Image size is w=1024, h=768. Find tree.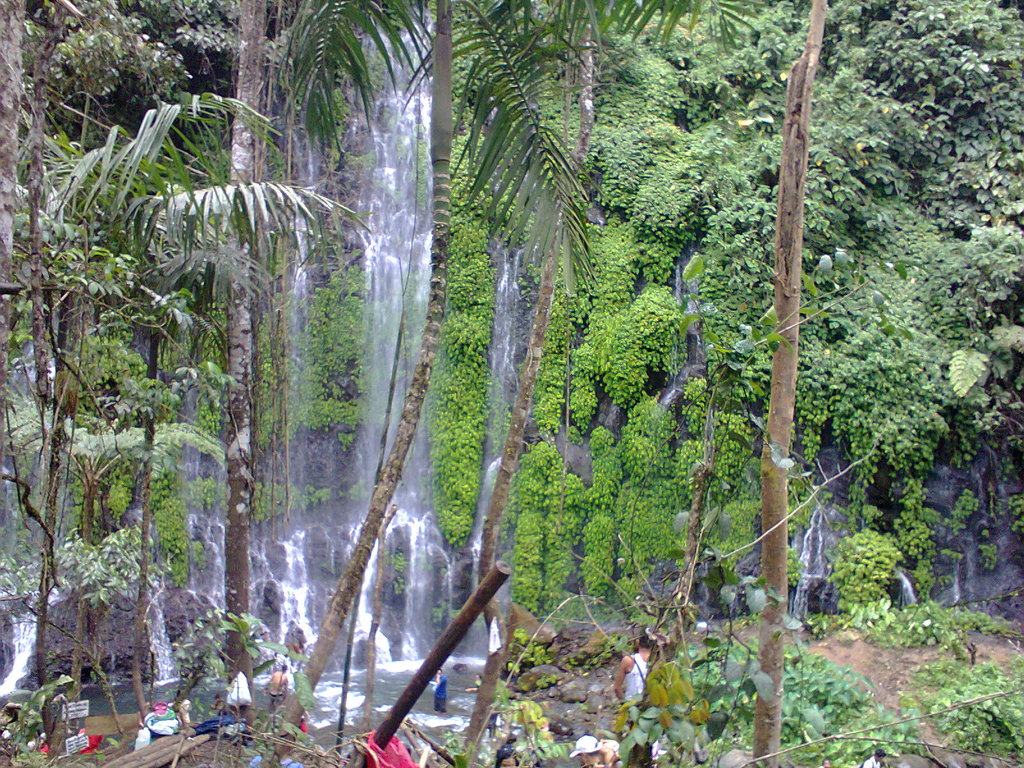
252, 0, 522, 767.
